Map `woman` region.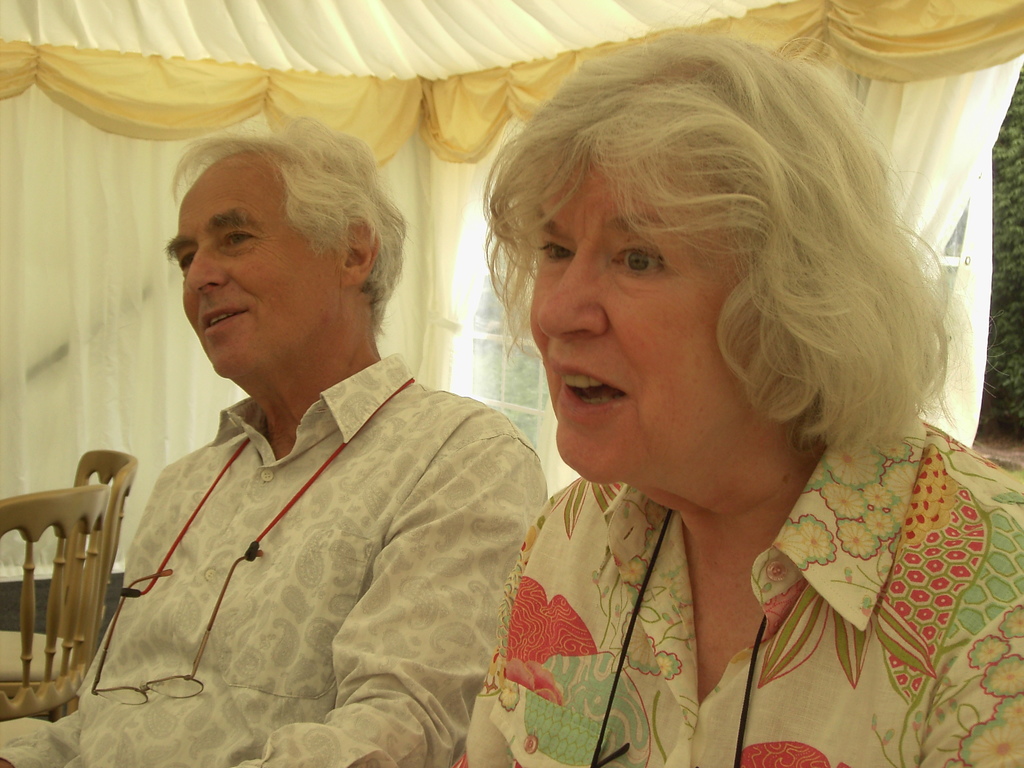
Mapped to l=399, t=24, r=979, b=750.
